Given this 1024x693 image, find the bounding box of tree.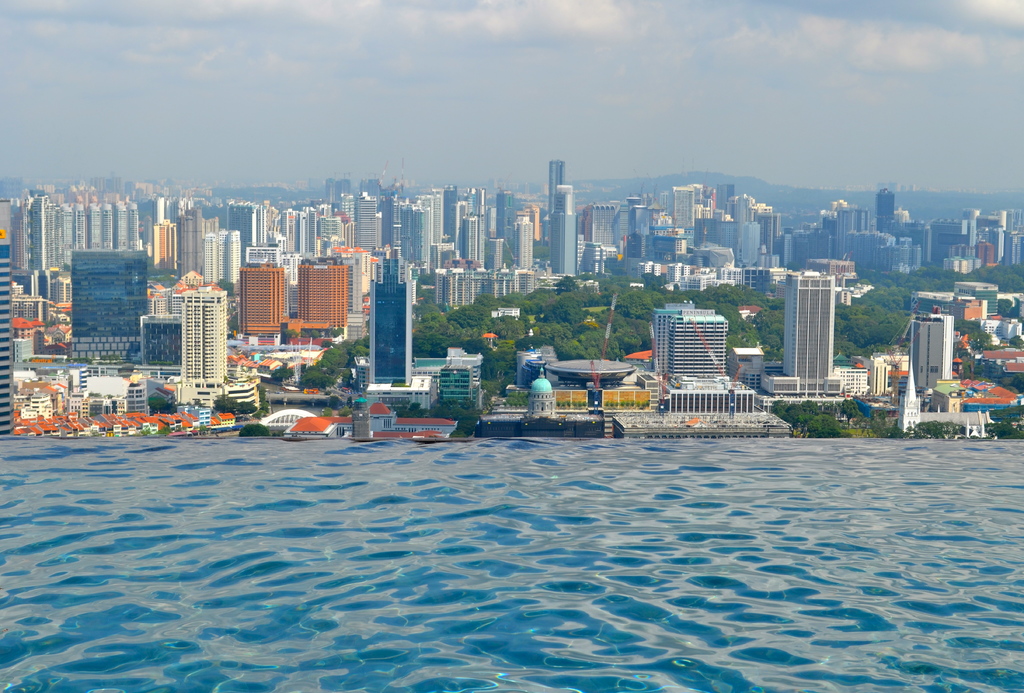
bbox=(555, 336, 585, 360).
